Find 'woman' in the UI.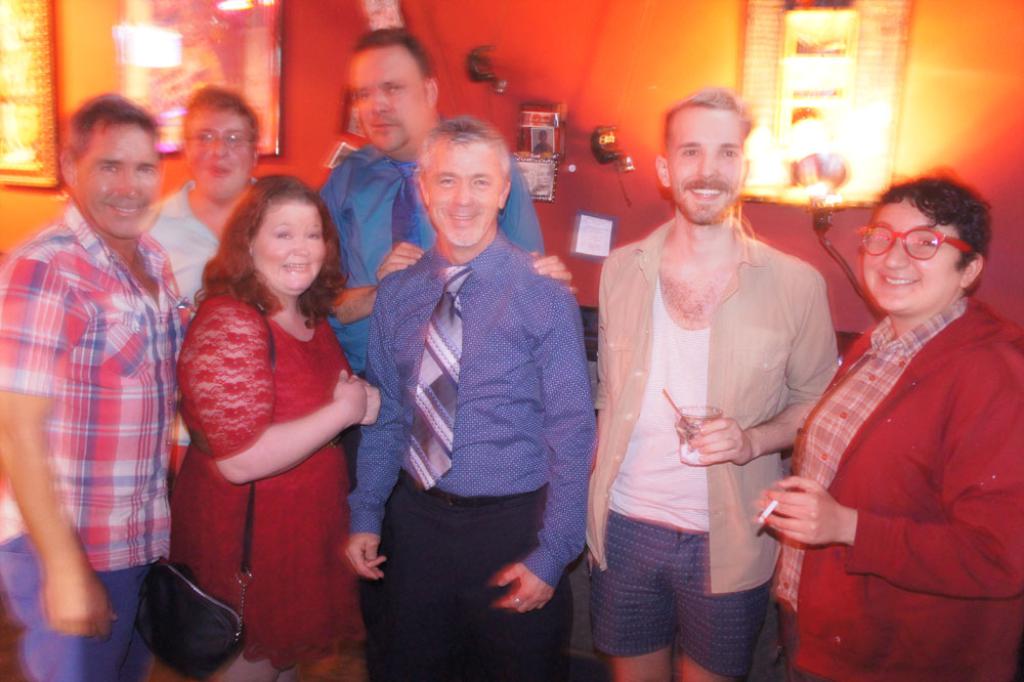
UI element at bbox=[171, 175, 386, 681].
